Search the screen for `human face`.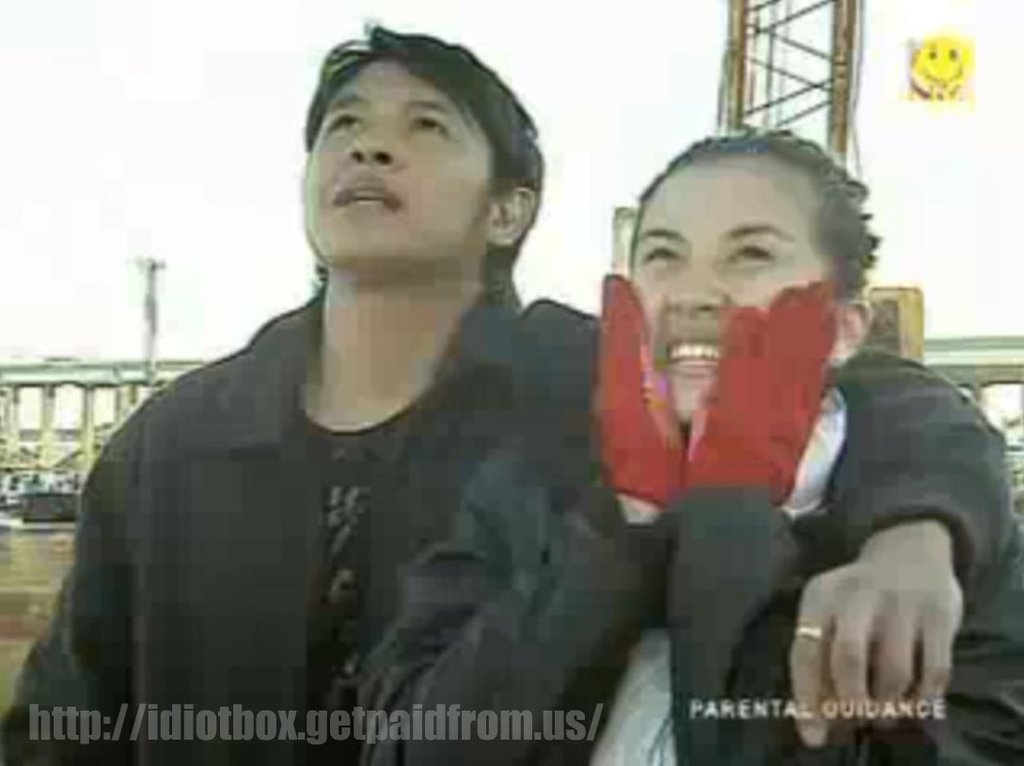
Found at <bbox>630, 158, 827, 423</bbox>.
